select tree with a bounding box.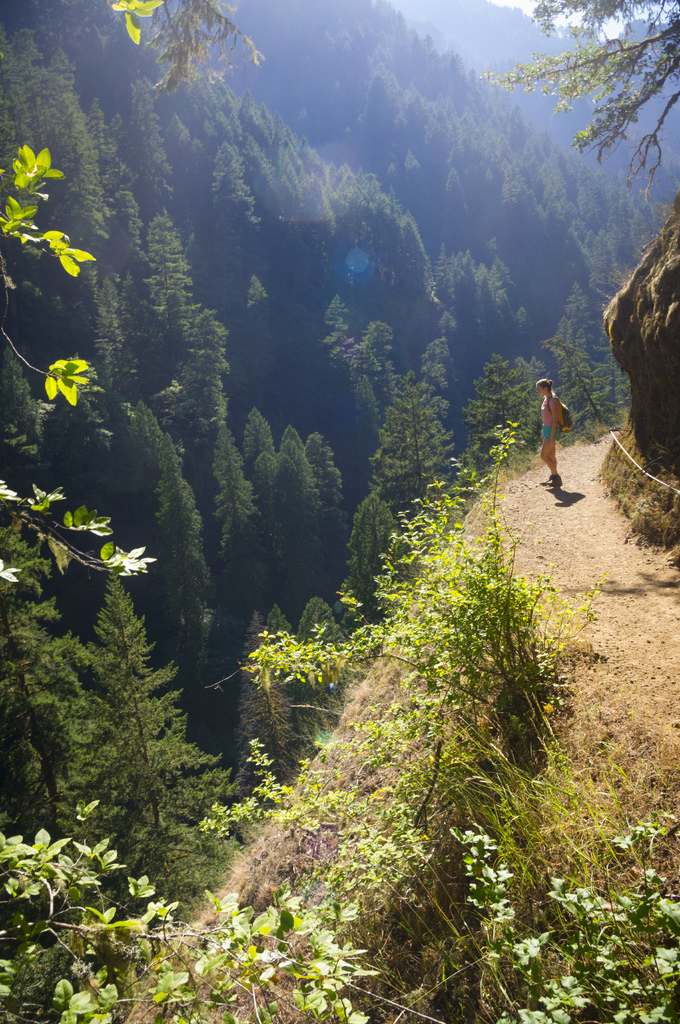
crop(388, 362, 469, 479).
